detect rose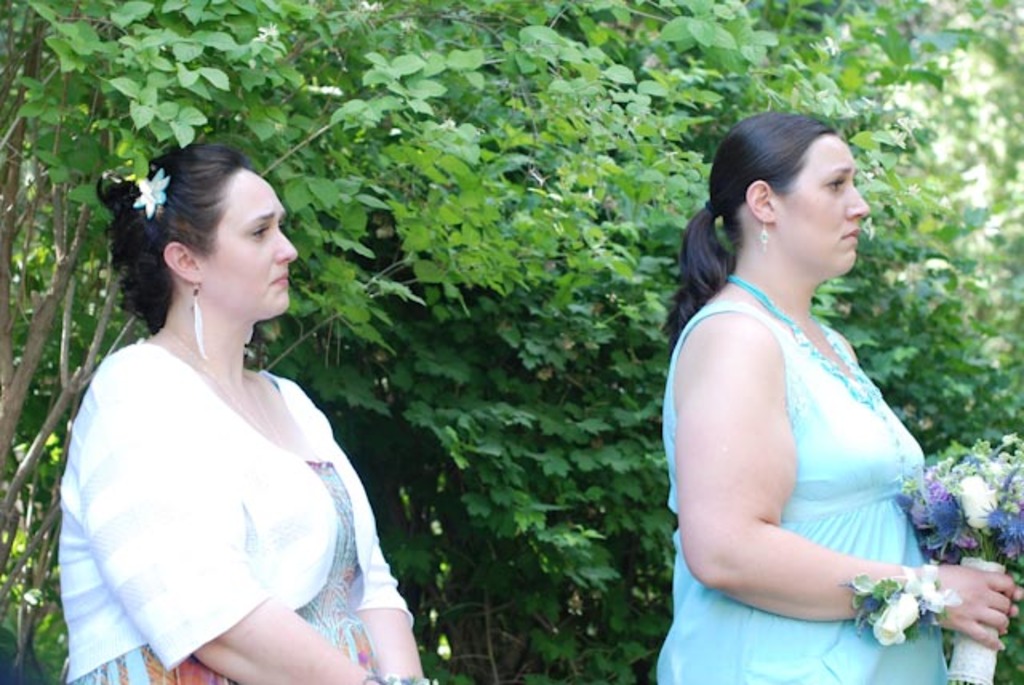
left=870, top=589, right=925, bottom=650
